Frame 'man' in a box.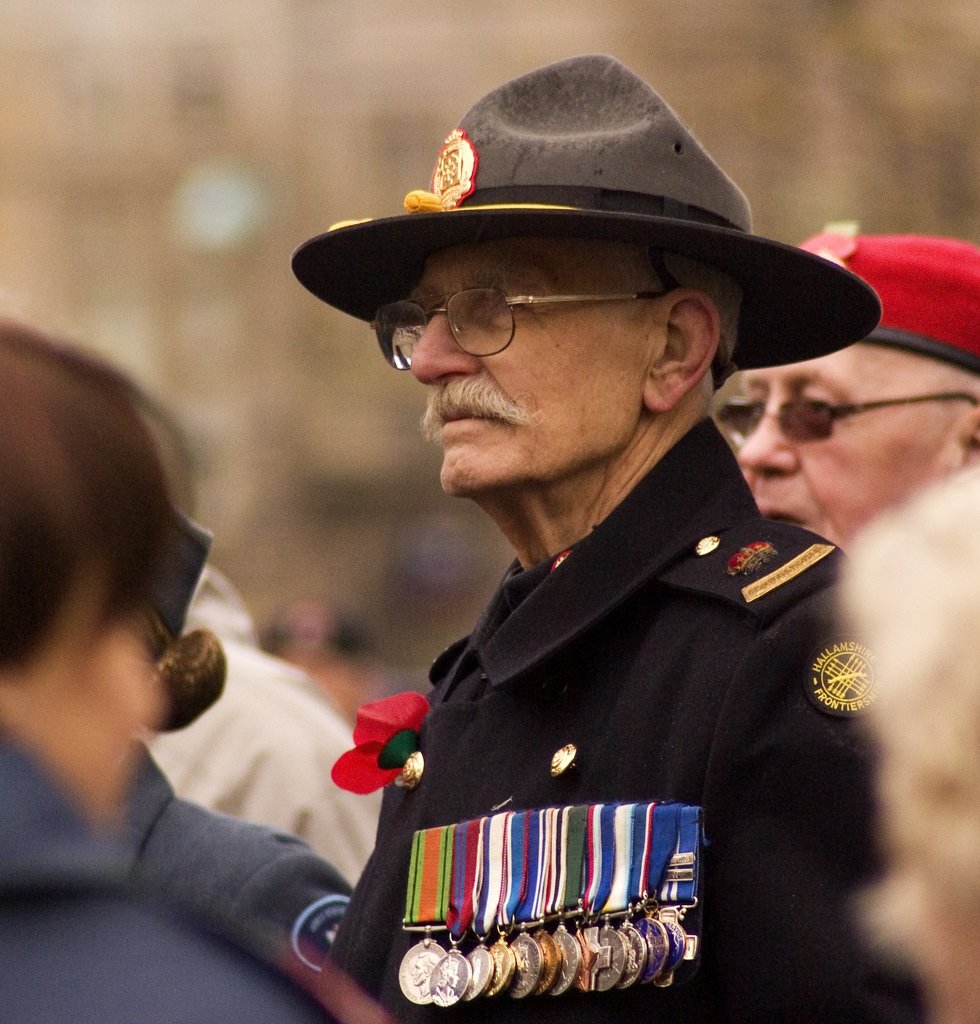
{"left": 288, "top": 53, "right": 920, "bottom": 1018}.
